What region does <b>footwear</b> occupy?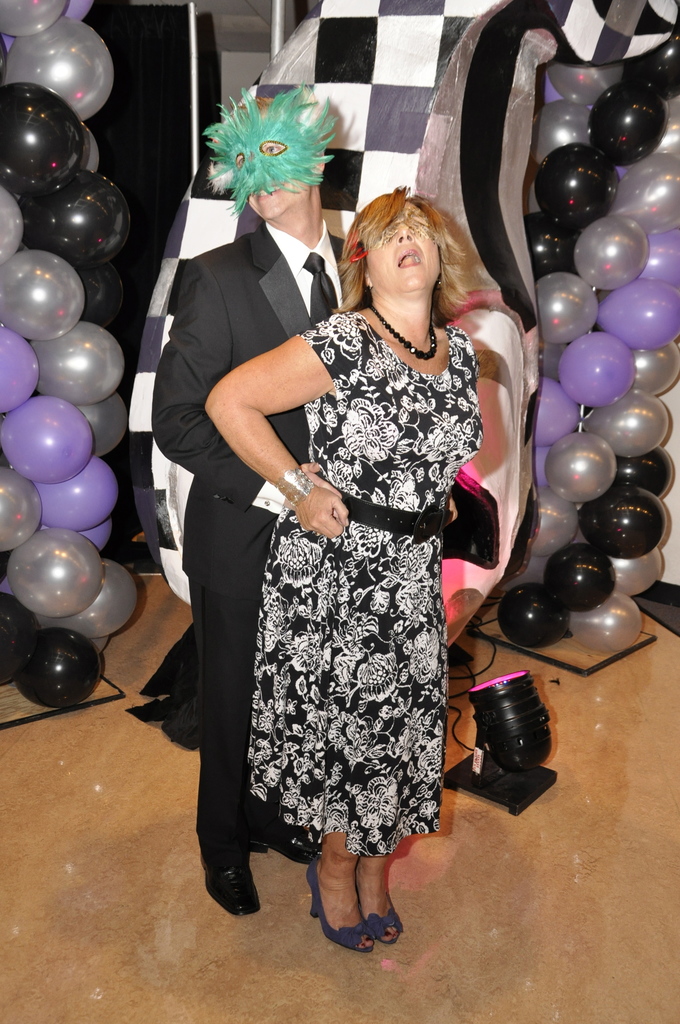
bbox=[356, 865, 403, 948].
